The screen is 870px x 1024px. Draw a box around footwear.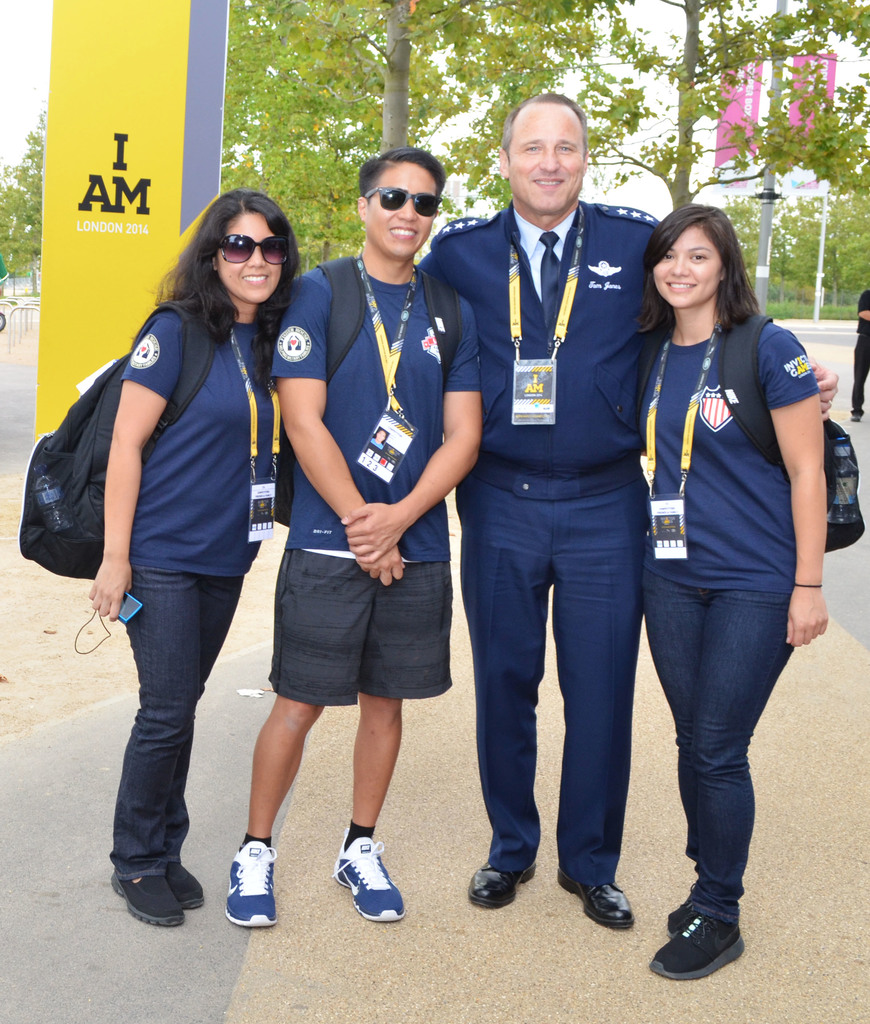
326/829/408/921.
